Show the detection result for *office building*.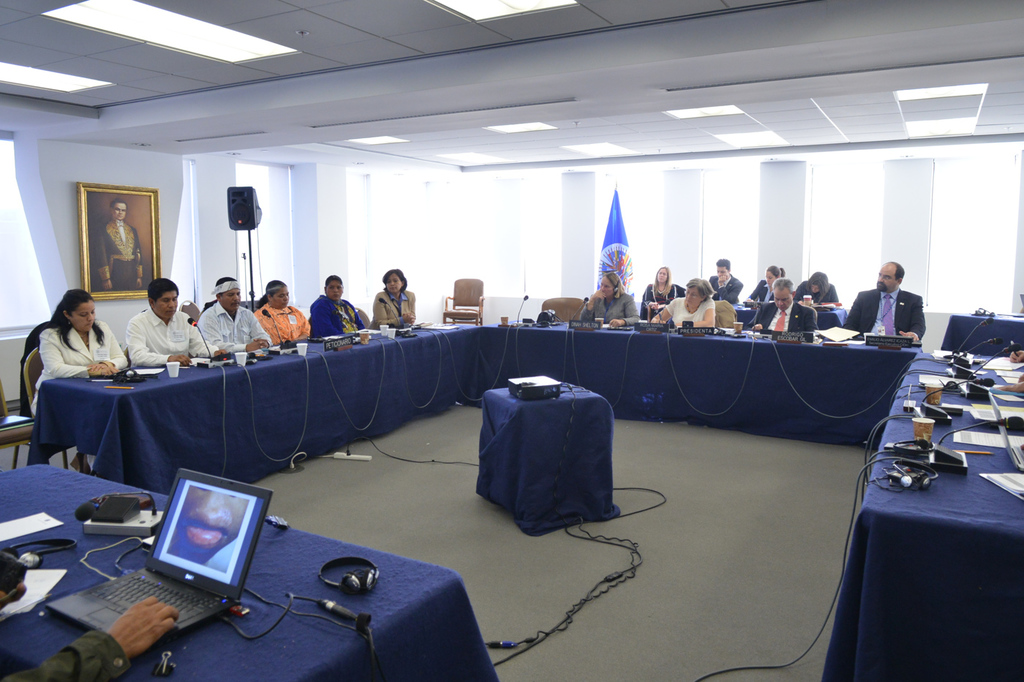
bbox=[141, 0, 902, 674].
